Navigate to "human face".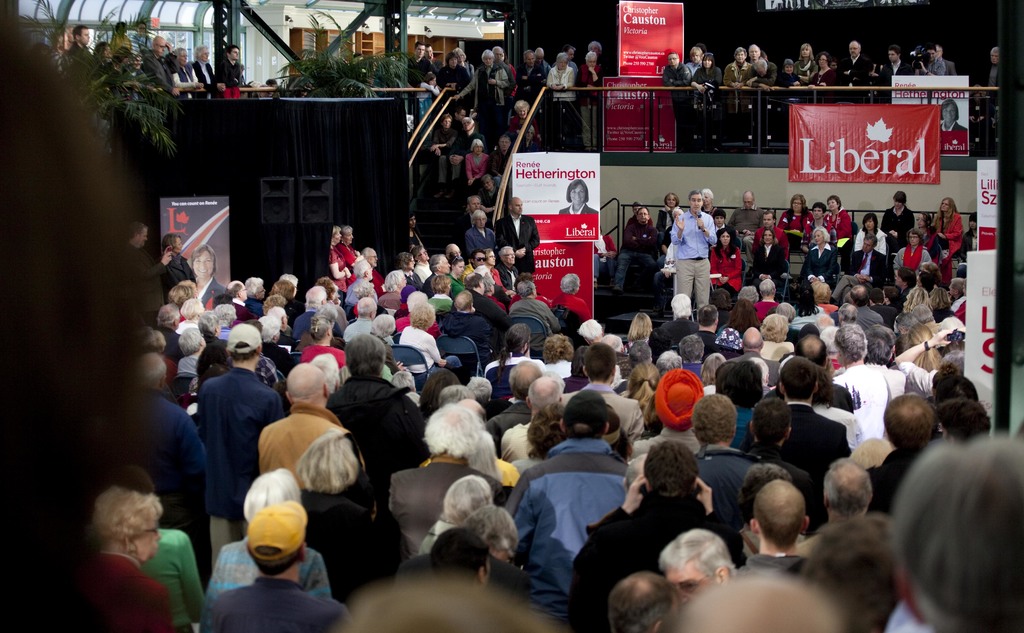
Navigation target: [left=474, top=253, right=486, bottom=266].
